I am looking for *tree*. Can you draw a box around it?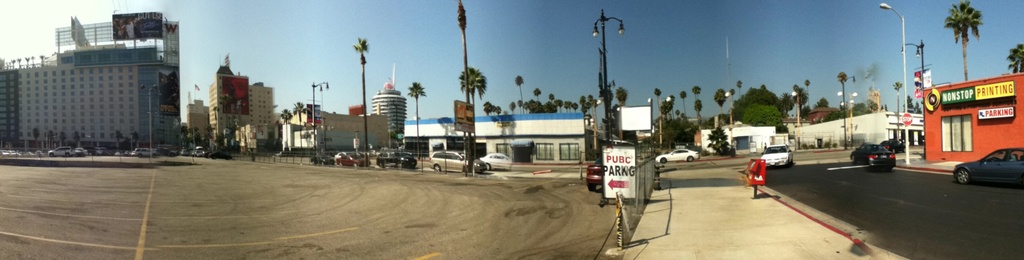
Sure, the bounding box is {"x1": 352, "y1": 38, "x2": 371, "y2": 167}.
